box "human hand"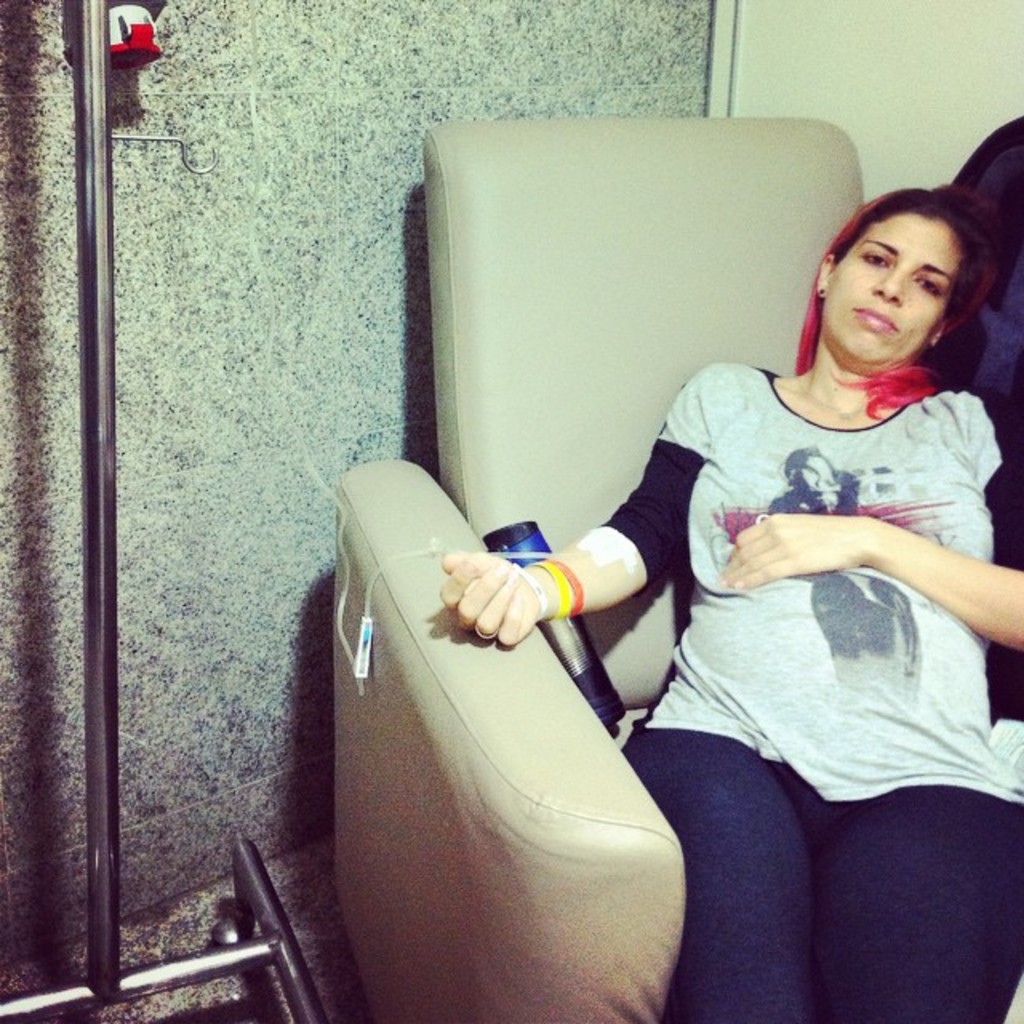
(left=717, top=510, right=877, bottom=597)
